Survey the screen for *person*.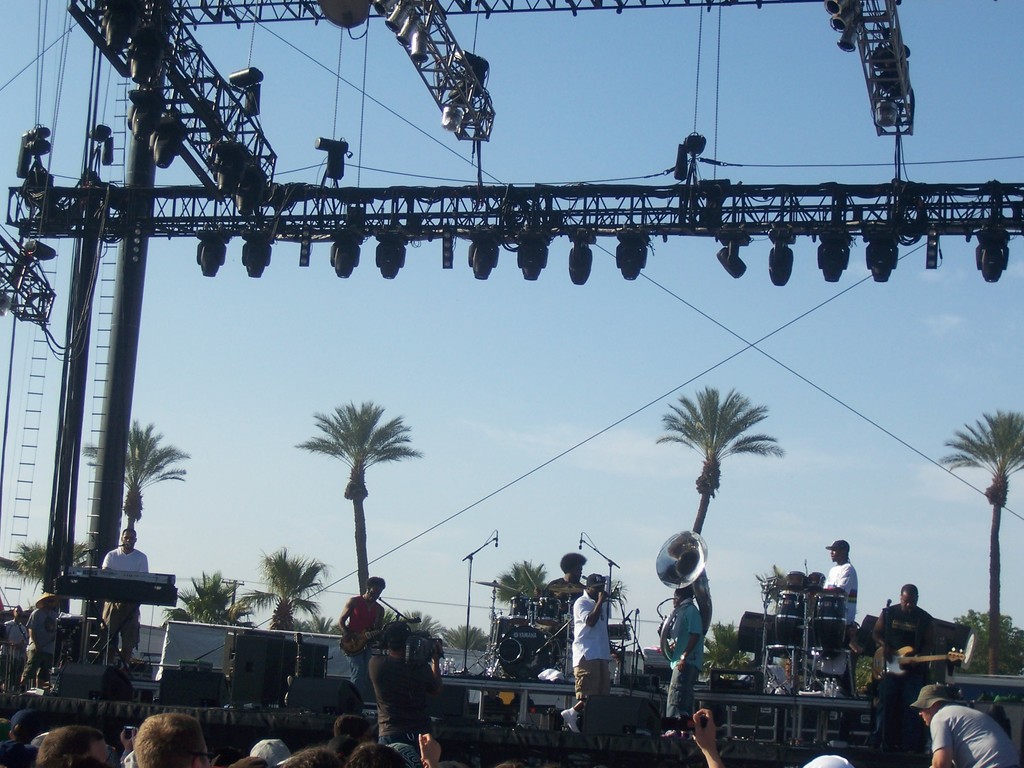
Survey found: bbox=[336, 712, 368, 751].
